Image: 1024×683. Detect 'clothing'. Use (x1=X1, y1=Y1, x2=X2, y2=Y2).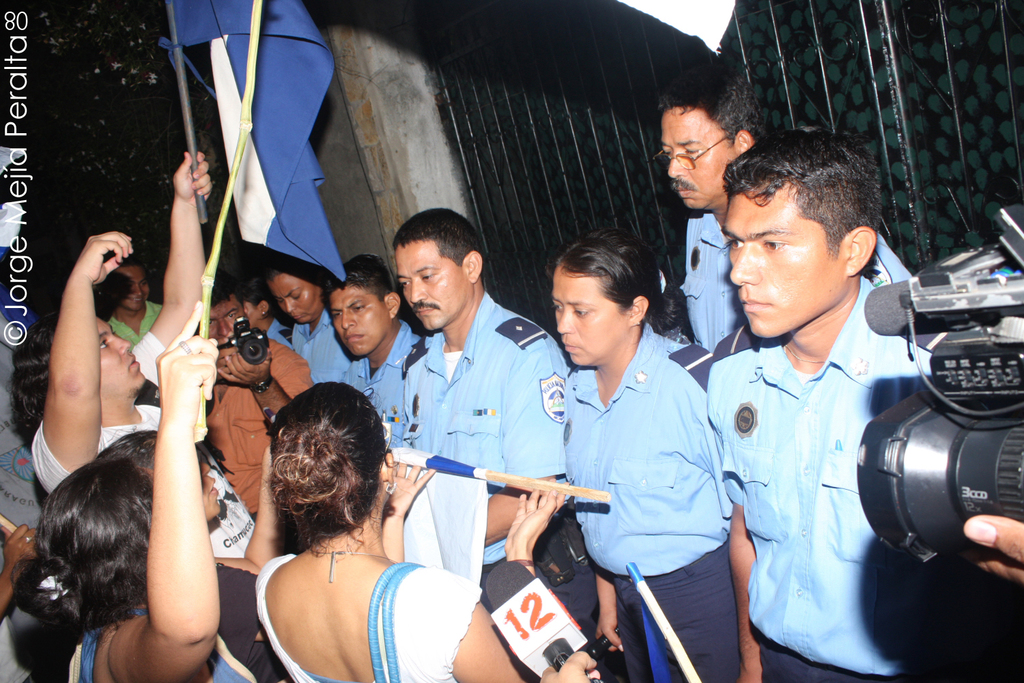
(x1=274, y1=309, x2=367, y2=380).
